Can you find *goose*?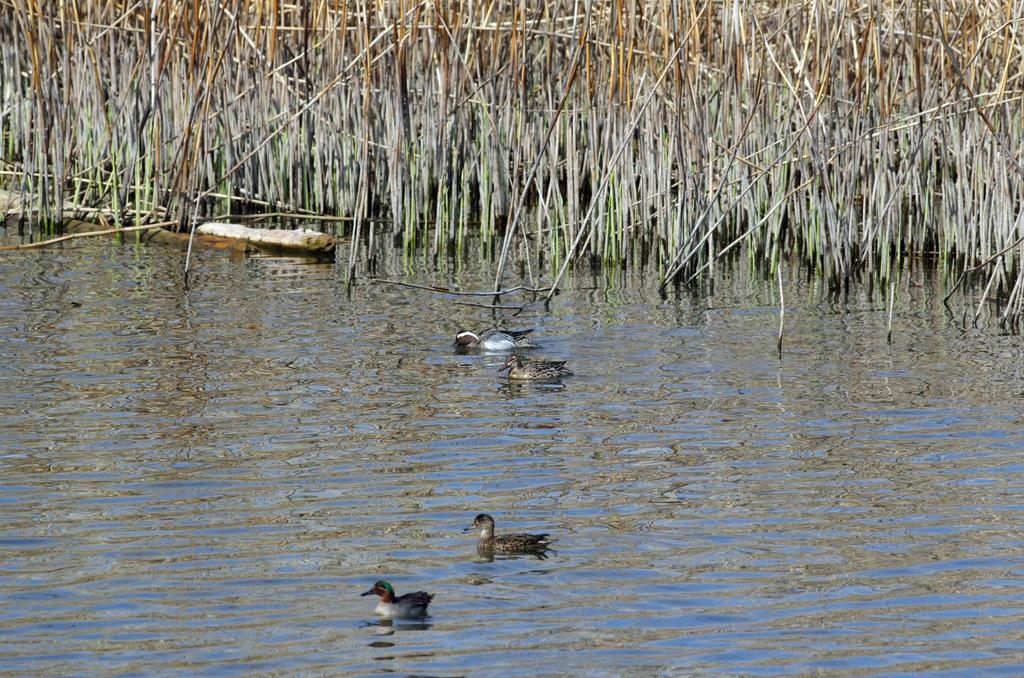
Yes, bounding box: <box>498,350,570,378</box>.
